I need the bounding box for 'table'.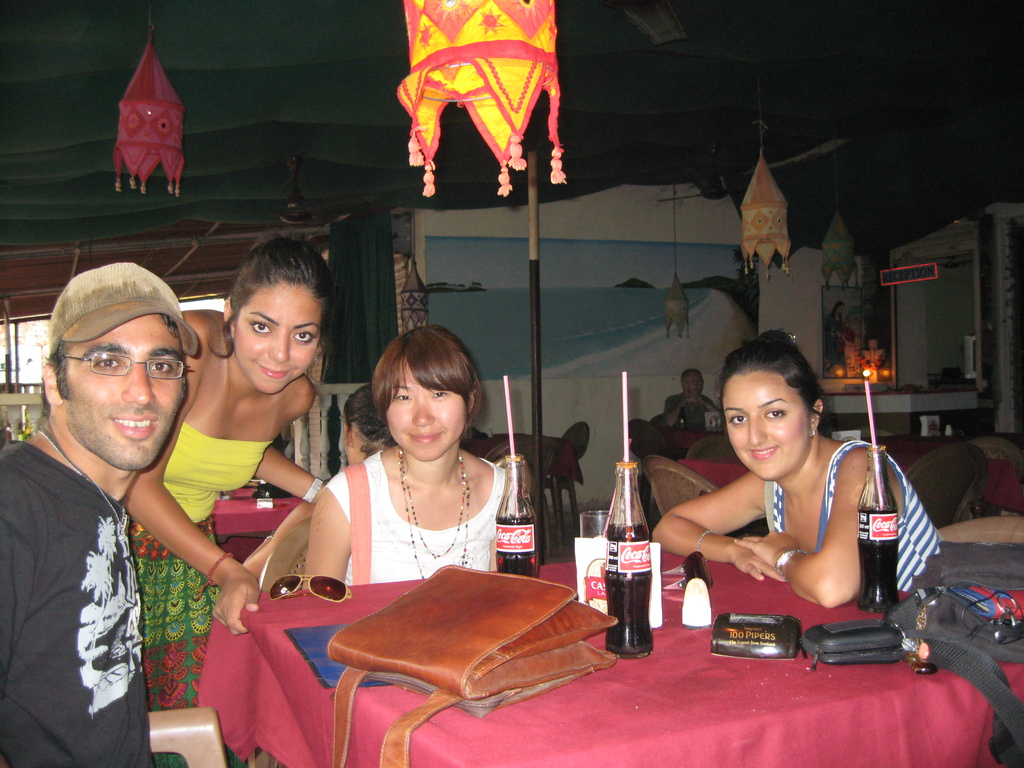
Here it is: 284 537 989 753.
